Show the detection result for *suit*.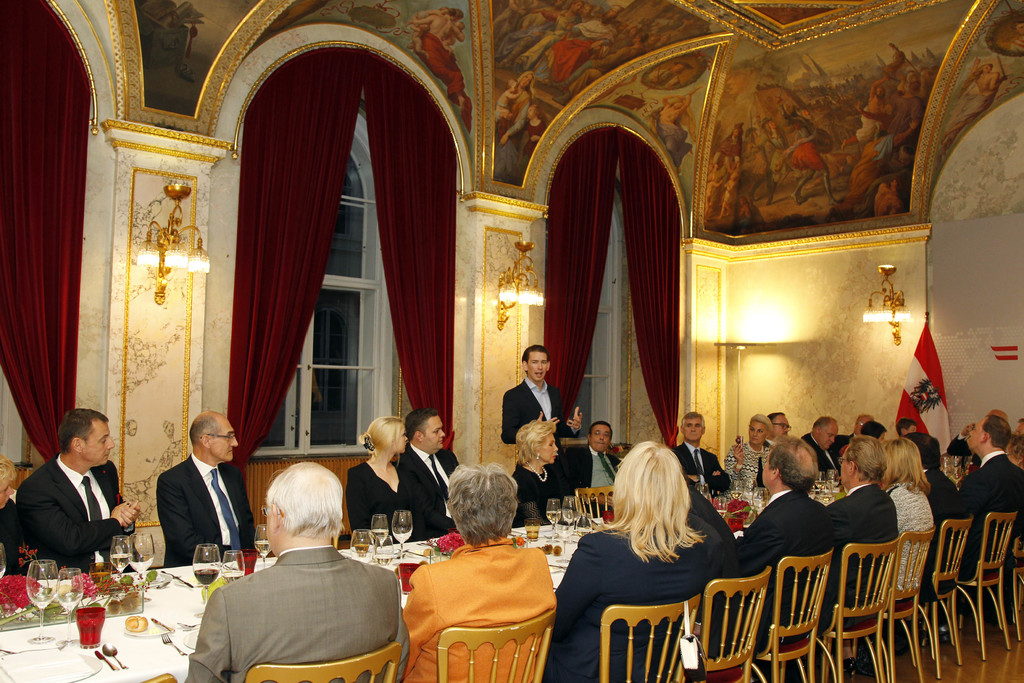
pyautogui.locateOnScreen(13, 450, 129, 563).
